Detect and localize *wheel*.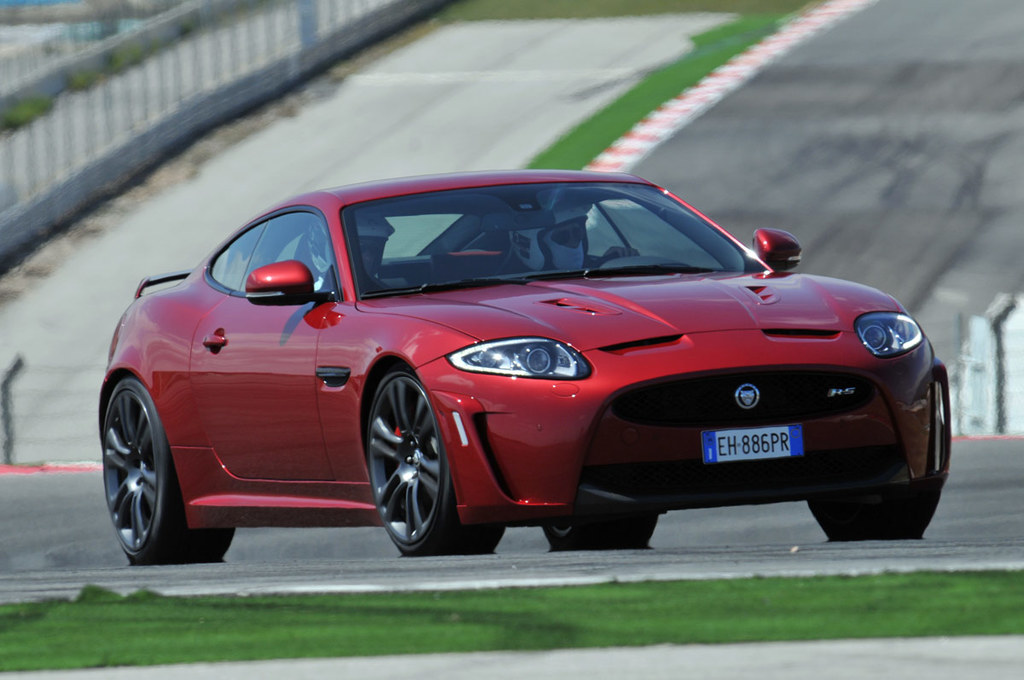
Localized at [left=589, top=253, right=623, bottom=271].
